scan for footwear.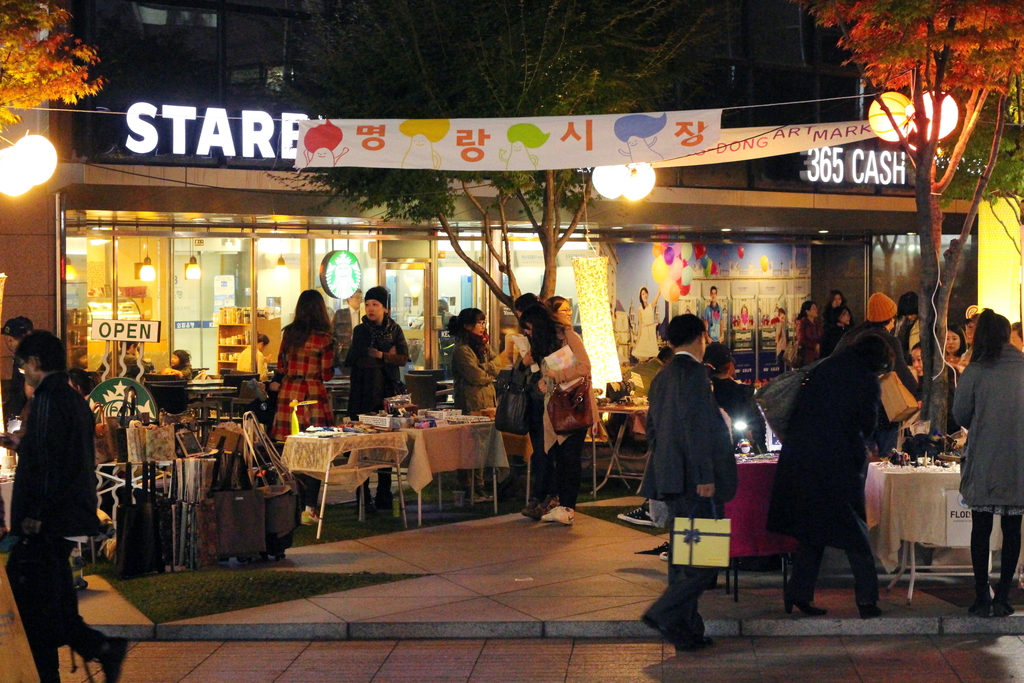
Scan result: (left=549, top=505, right=575, bottom=525).
